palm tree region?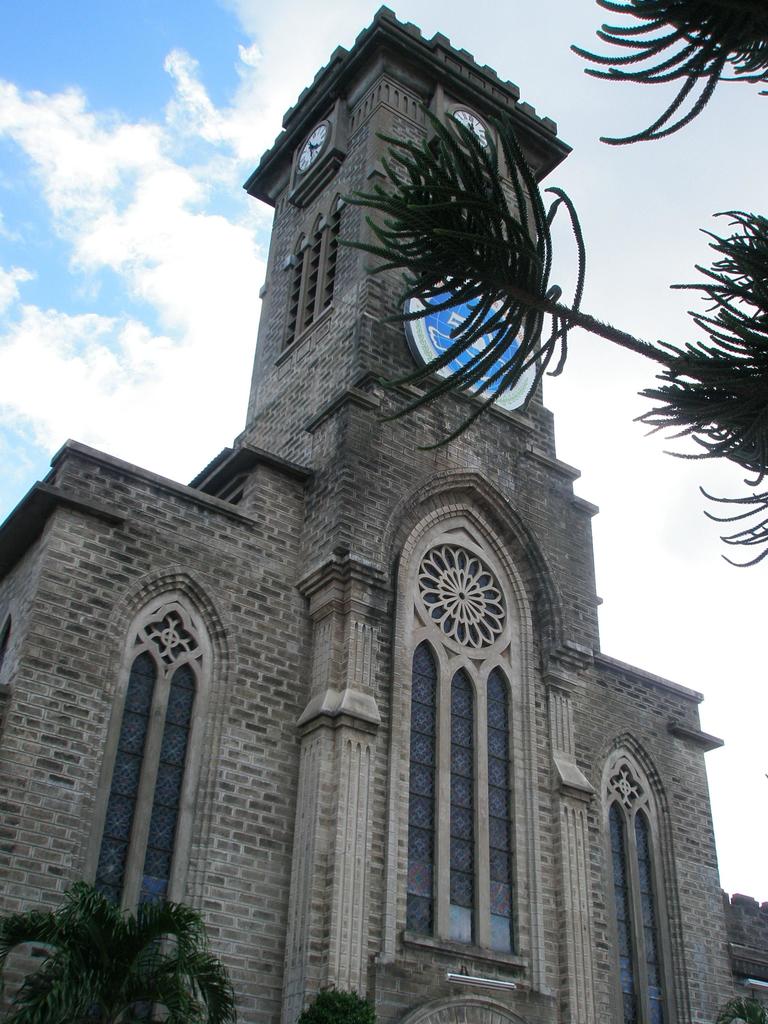
locate(20, 891, 246, 1023)
